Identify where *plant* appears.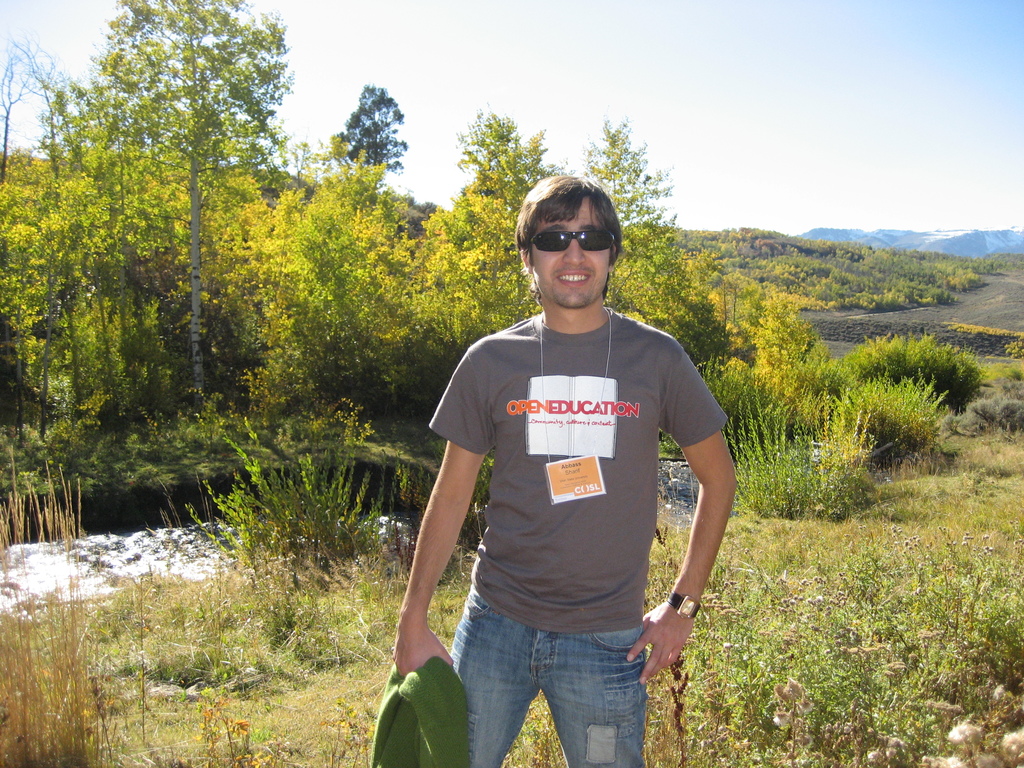
Appears at (left=0, top=447, right=121, bottom=767).
